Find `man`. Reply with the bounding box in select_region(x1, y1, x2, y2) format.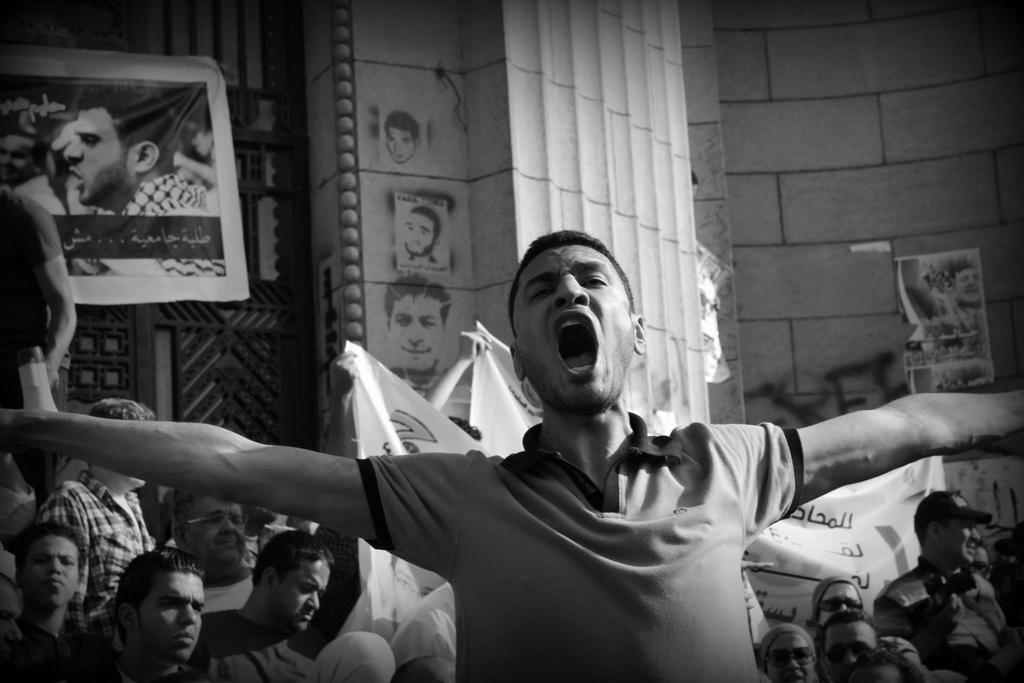
select_region(822, 613, 881, 682).
